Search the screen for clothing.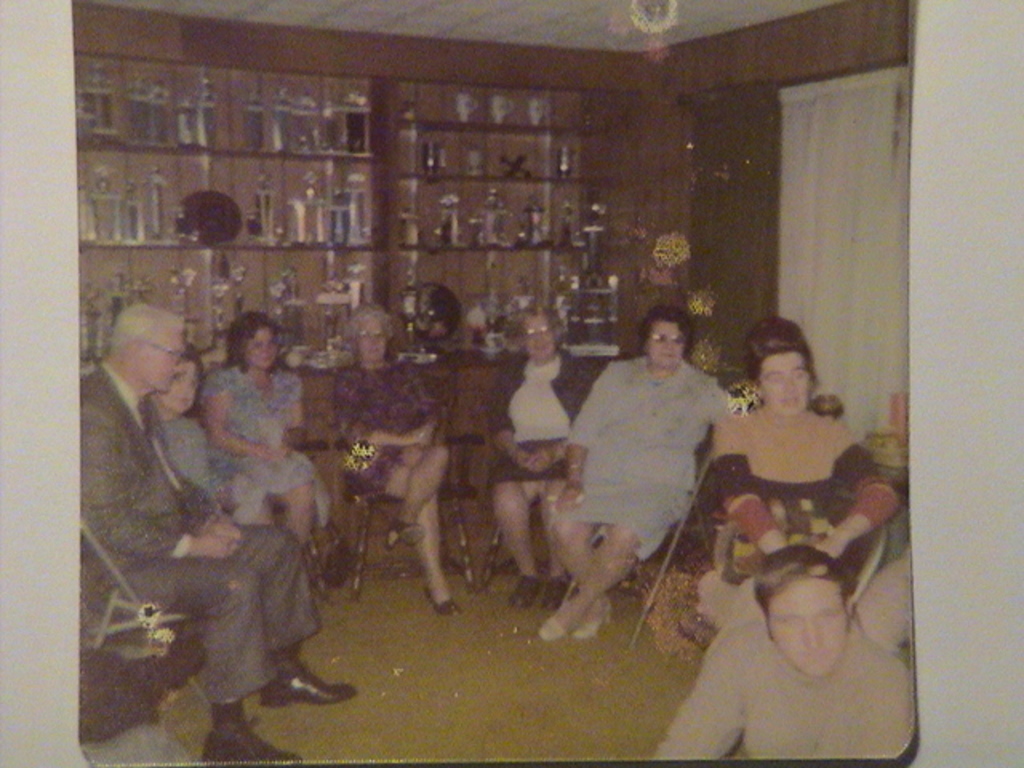
Found at pyautogui.locateOnScreen(475, 352, 590, 480).
